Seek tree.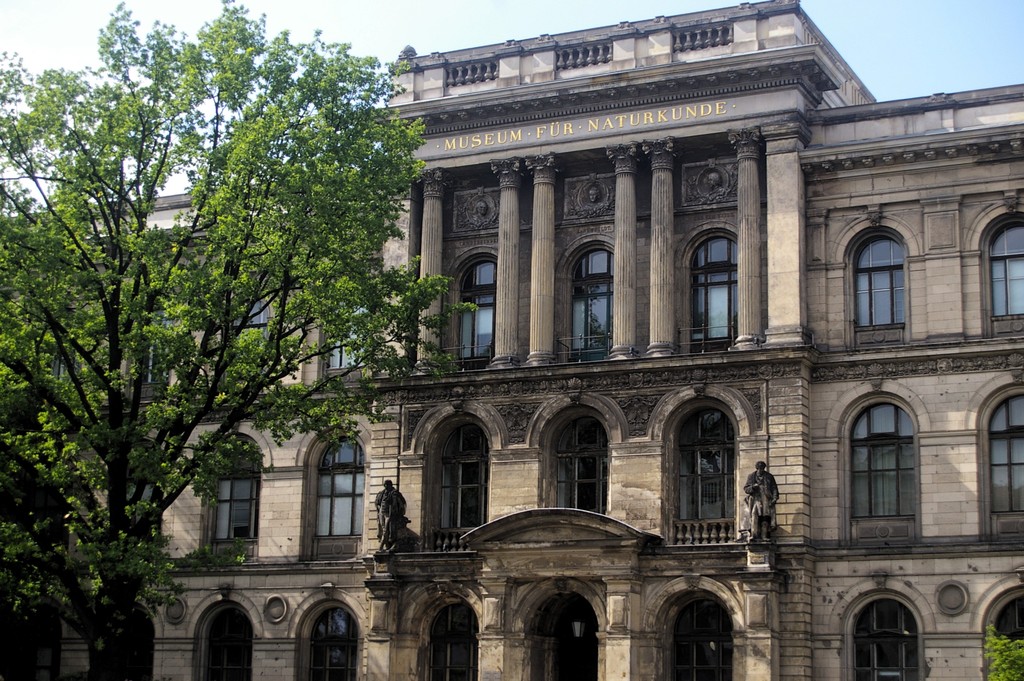
locate(0, 0, 477, 680).
